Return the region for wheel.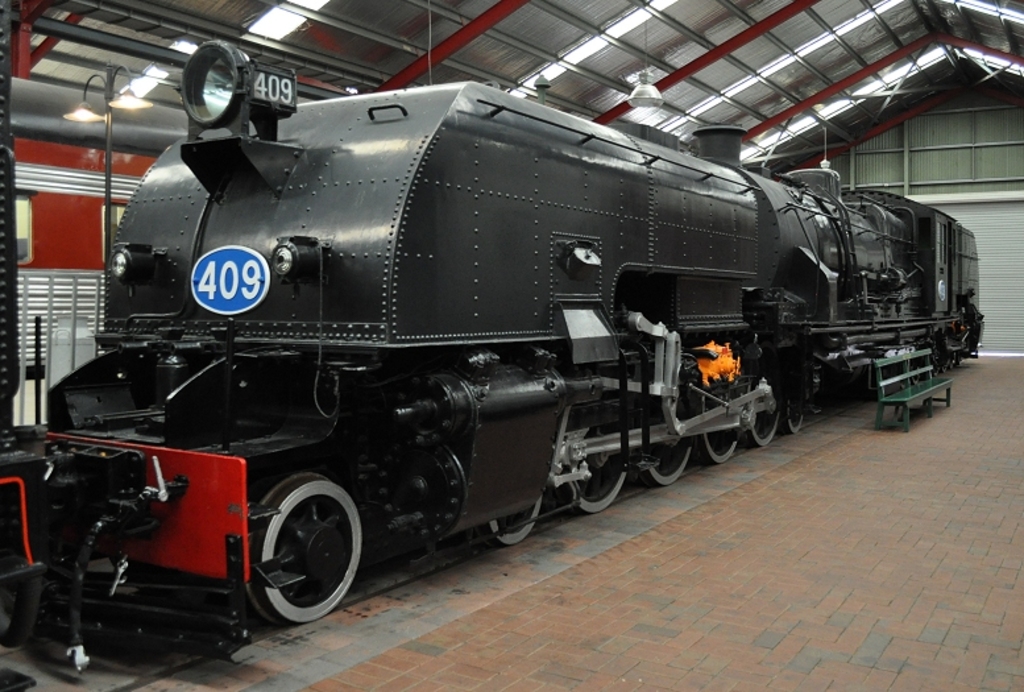
(486, 492, 544, 547).
